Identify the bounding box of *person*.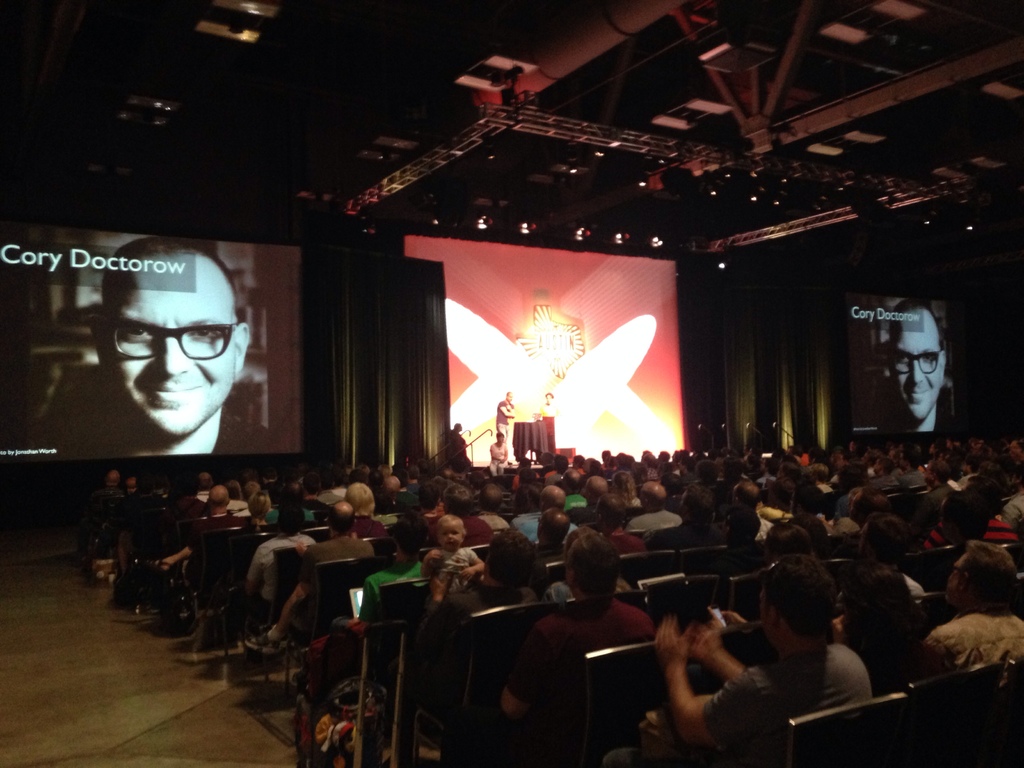
pyautogui.locateOnScreen(883, 296, 949, 435).
